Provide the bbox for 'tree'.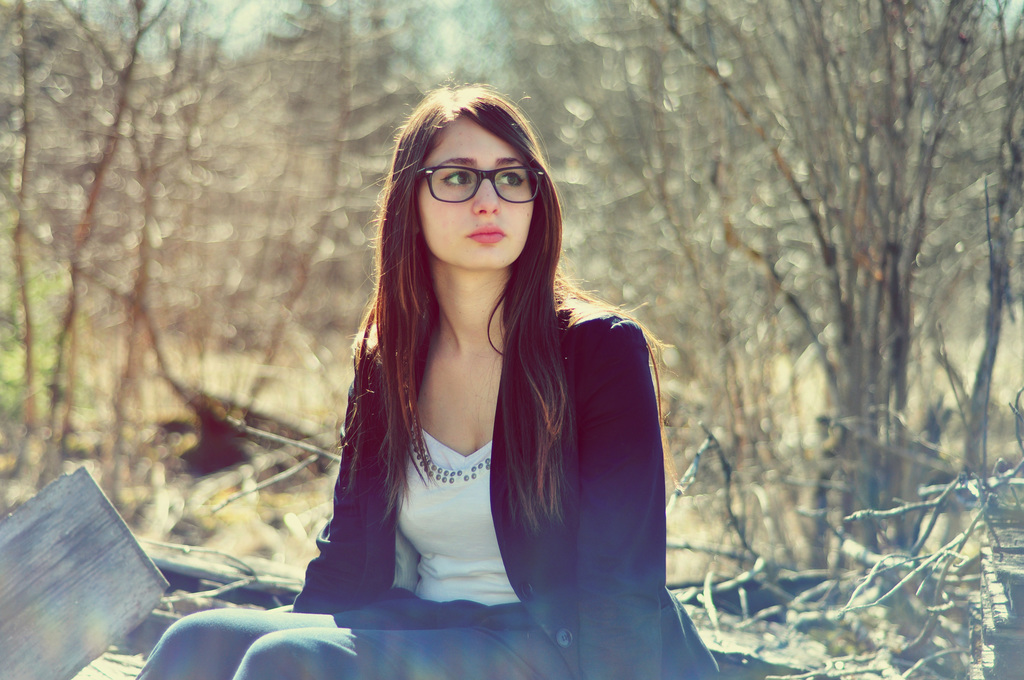
<region>615, 0, 1023, 576</region>.
